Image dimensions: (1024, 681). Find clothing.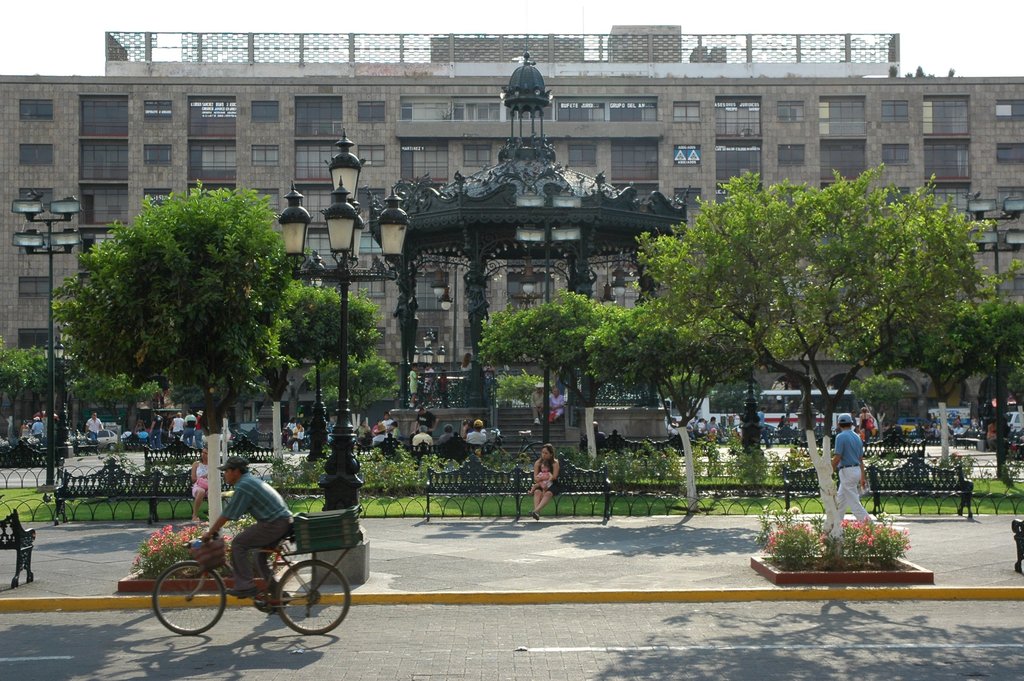
rect(465, 432, 485, 458).
